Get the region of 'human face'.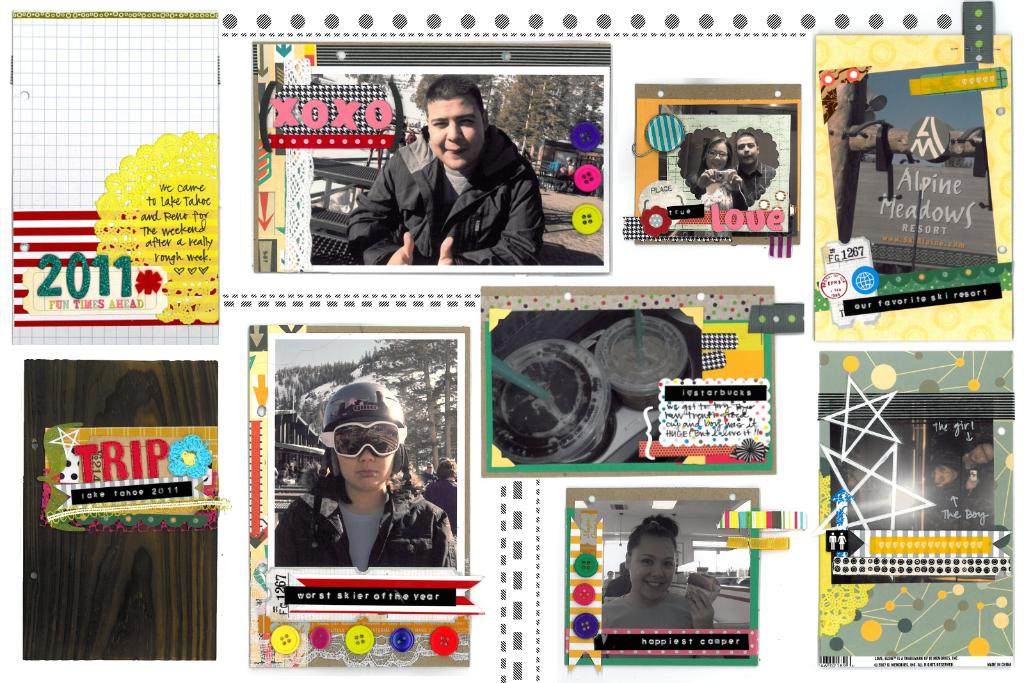
705:138:728:168.
